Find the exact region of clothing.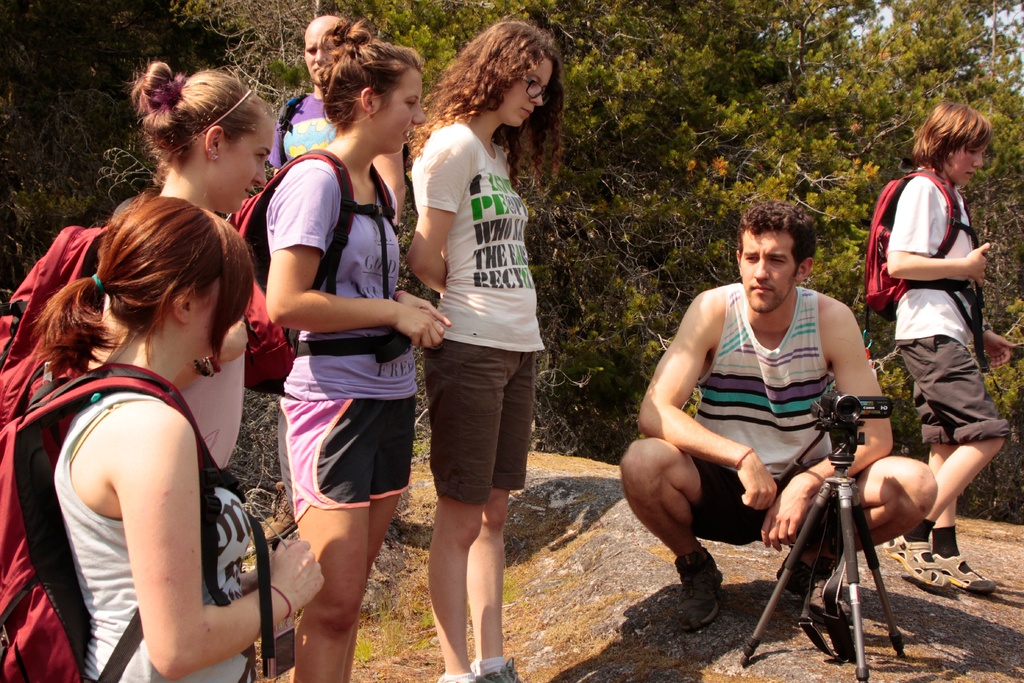
Exact region: 684,260,893,566.
